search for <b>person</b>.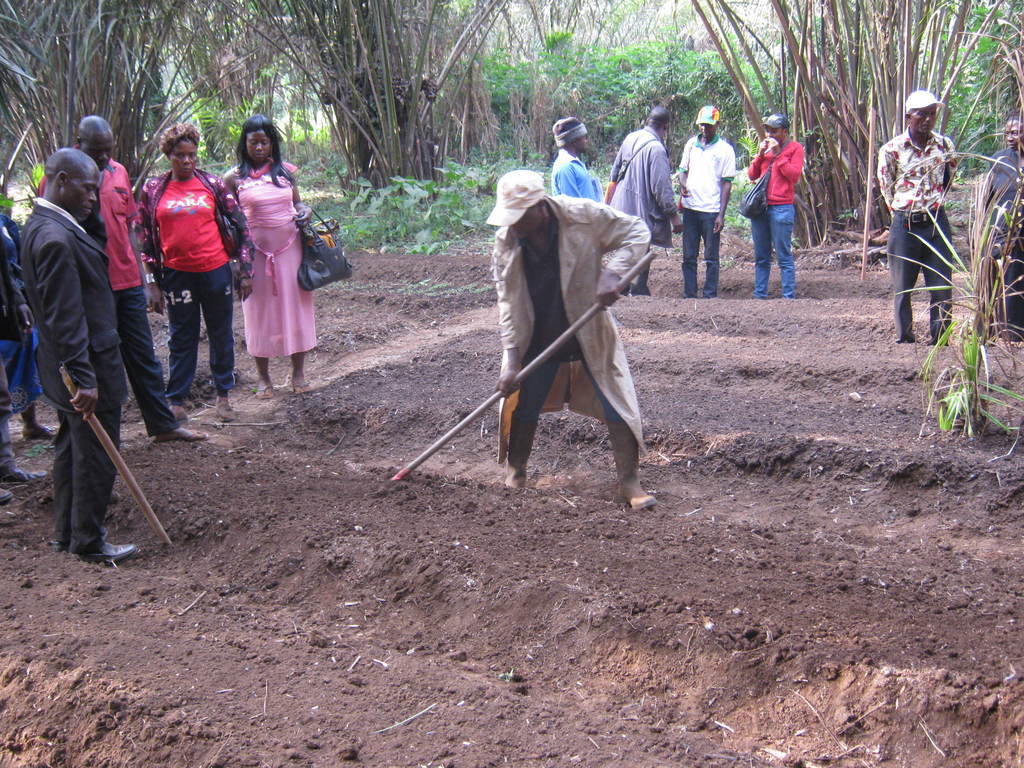
Found at <region>876, 90, 954, 344</region>.
